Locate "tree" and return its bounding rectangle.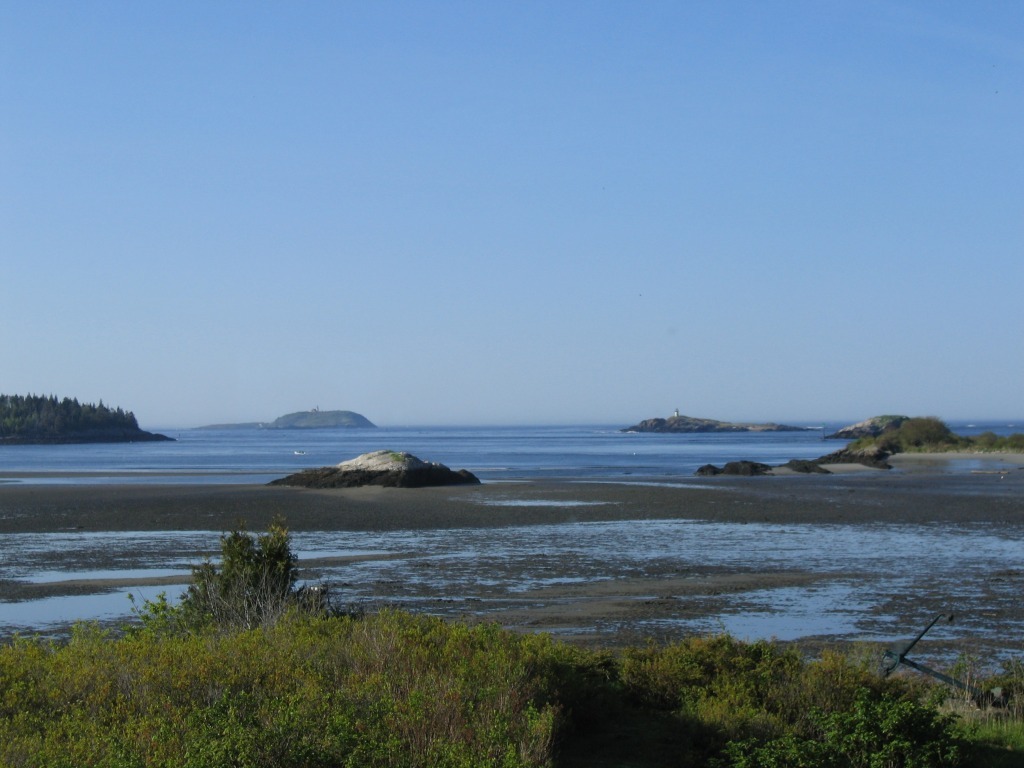
0, 389, 133, 436.
